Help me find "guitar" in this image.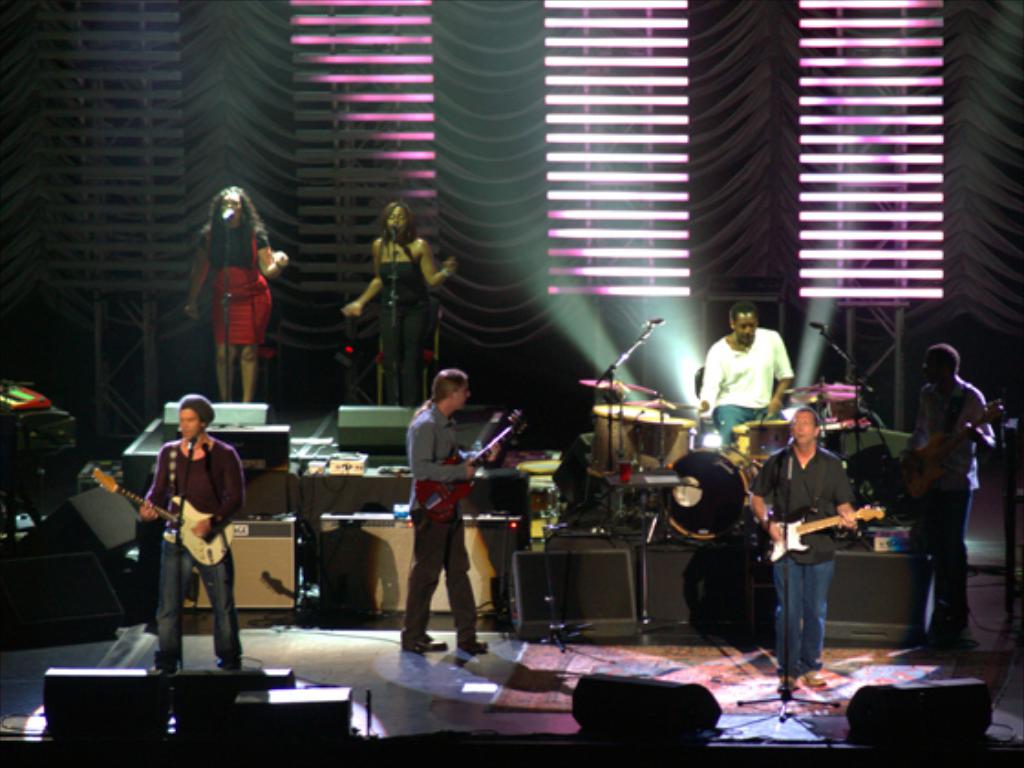
Found it: <bbox>900, 399, 1000, 497</bbox>.
